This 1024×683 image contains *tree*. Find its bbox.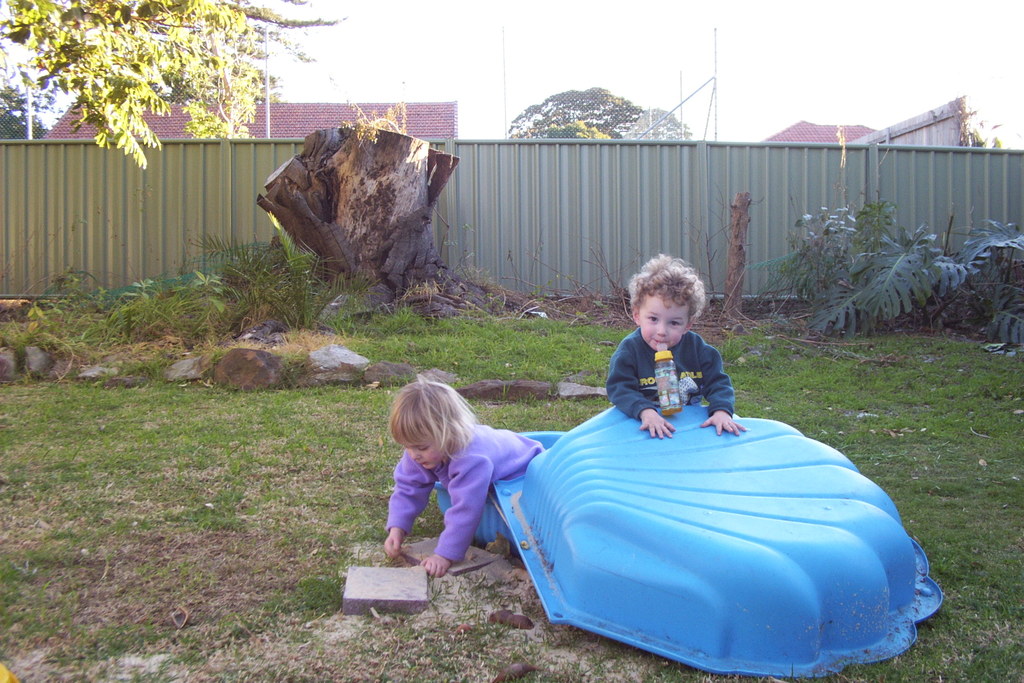
17/0/339/191.
